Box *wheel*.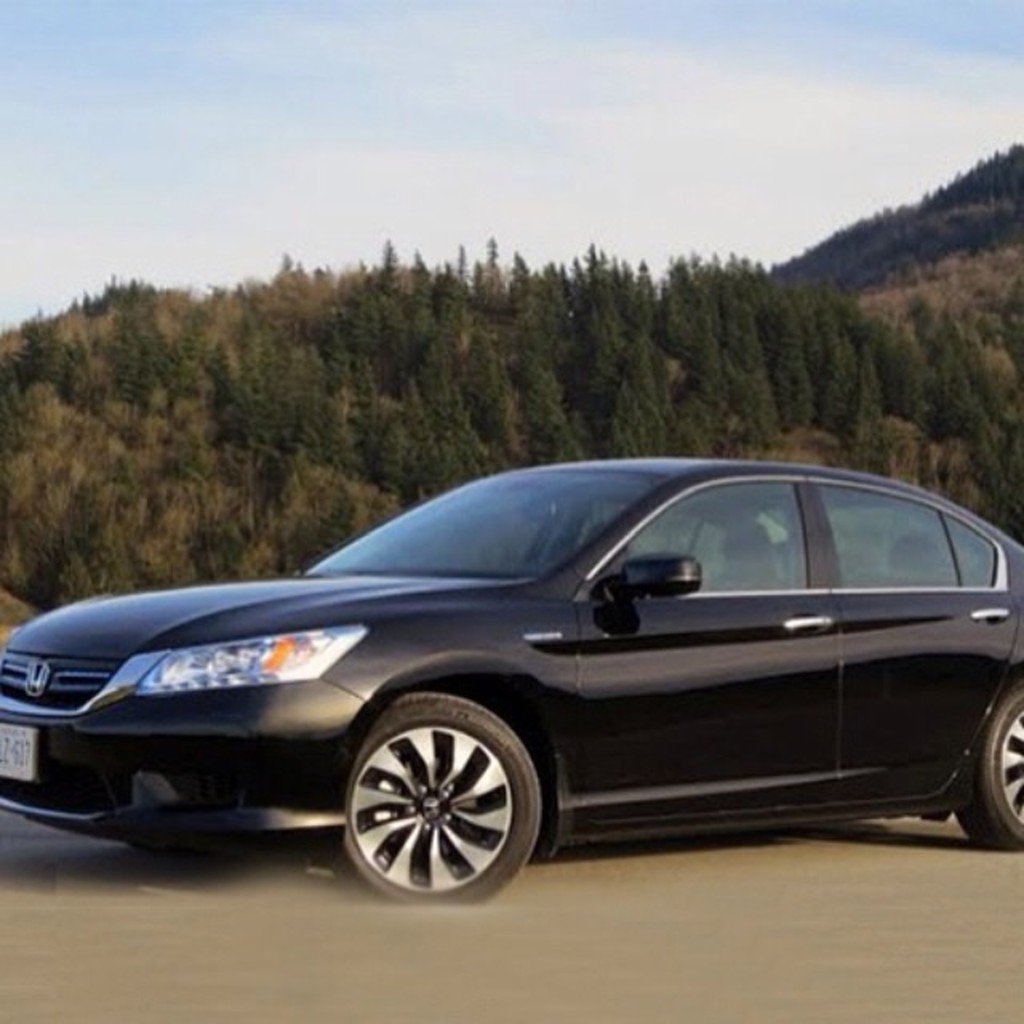
l=323, t=717, r=557, b=885.
